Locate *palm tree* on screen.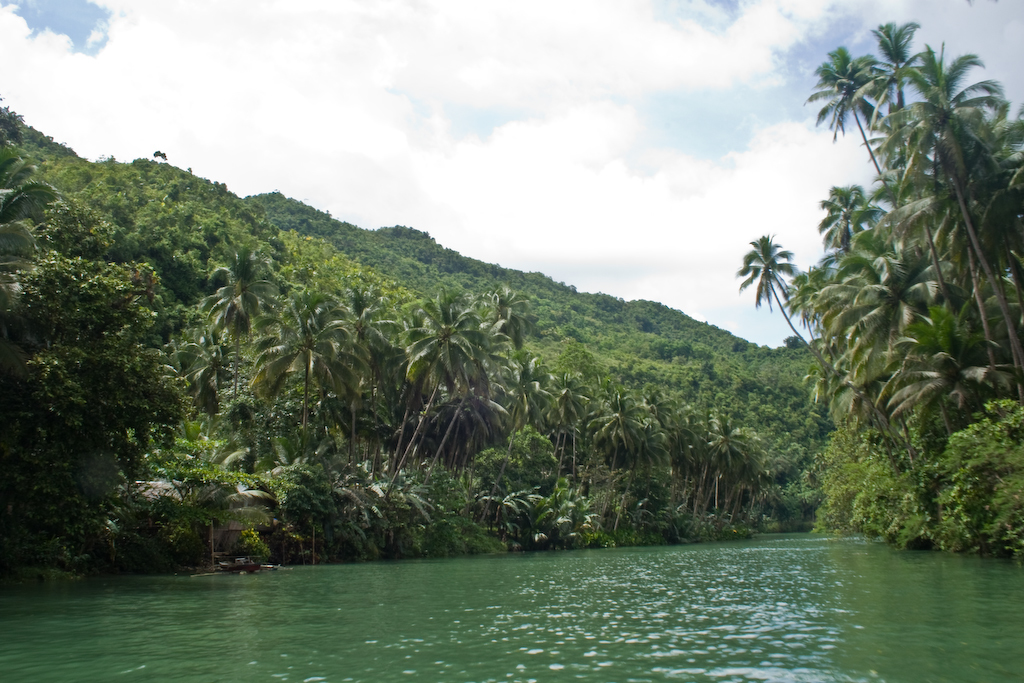
On screen at [879, 16, 922, 157].
